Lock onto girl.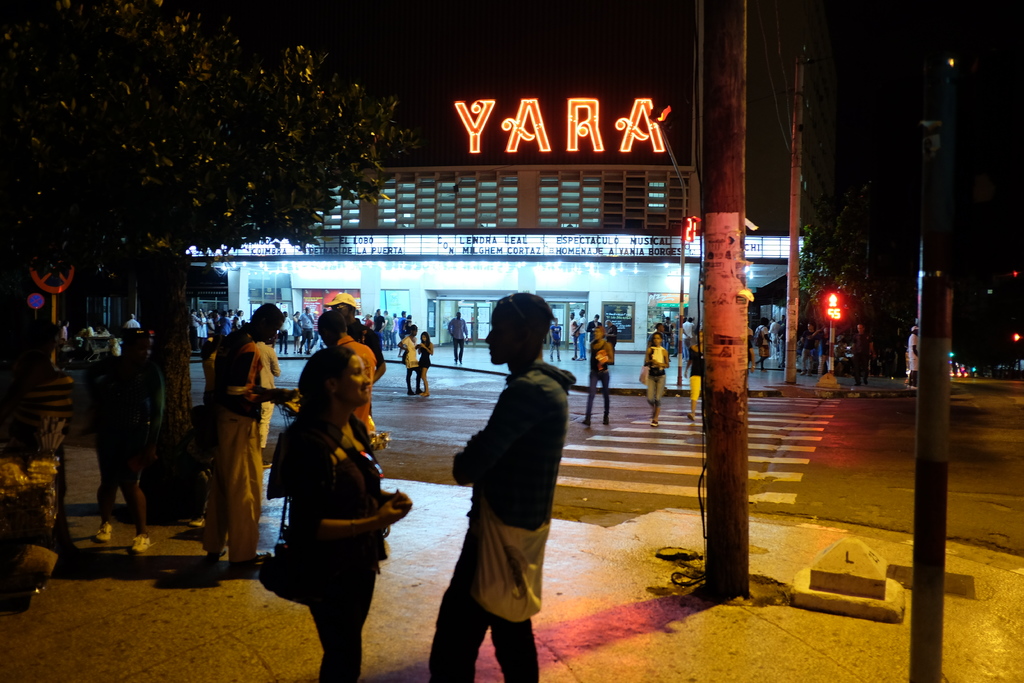
Locked: 813, 326, 830, 380.
